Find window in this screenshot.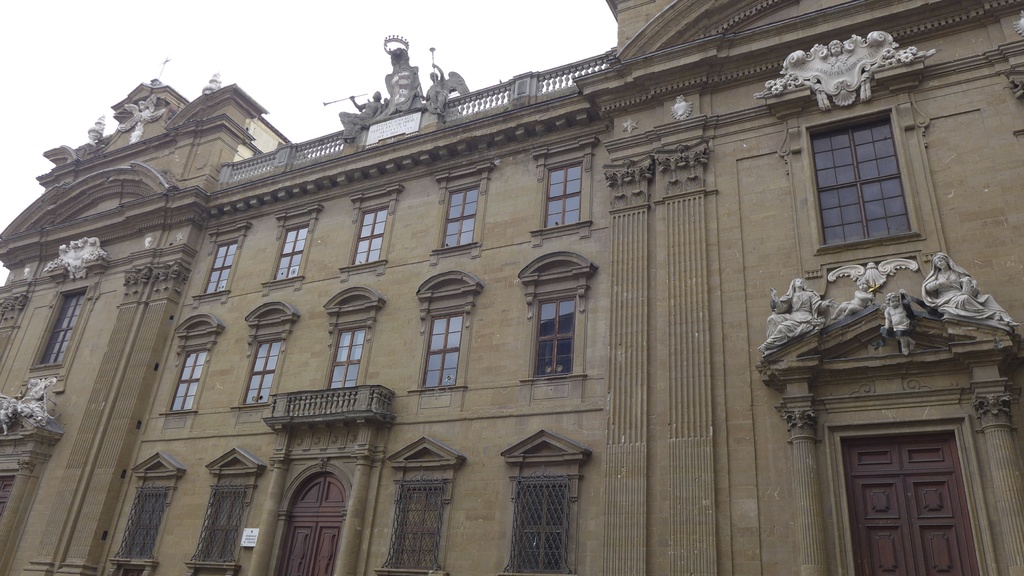
The bounding box for window is [x1=268, y1=207, x2=324, y2=280].
